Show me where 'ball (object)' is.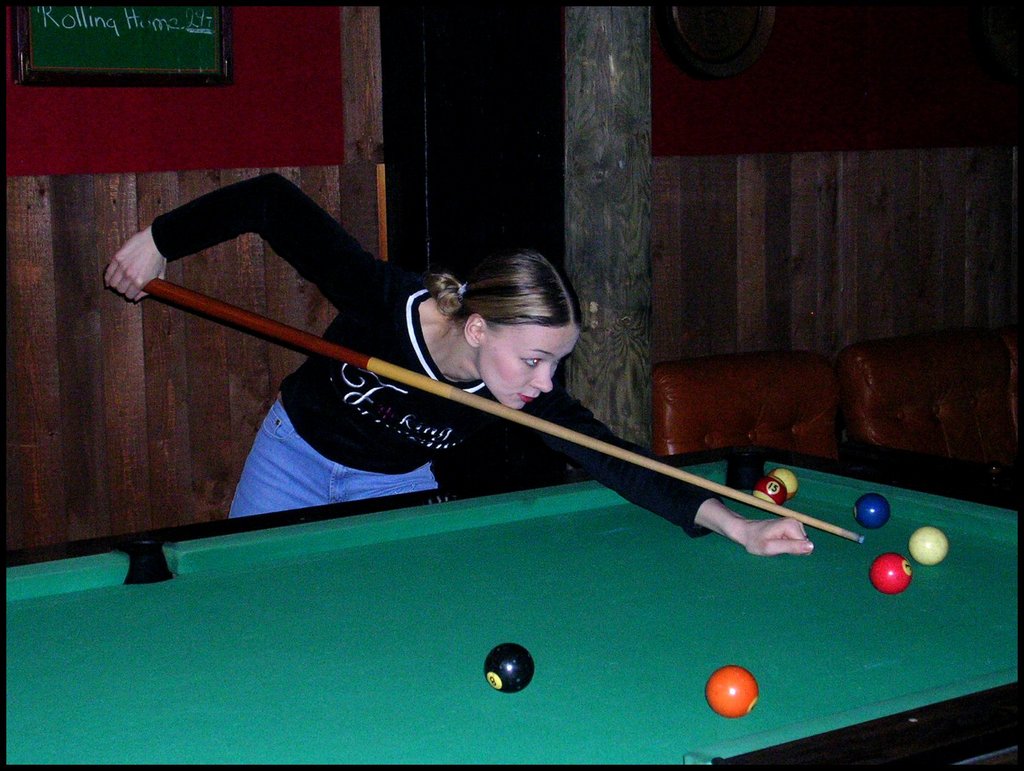
'ball (object)' is at (876,553,909,588).
